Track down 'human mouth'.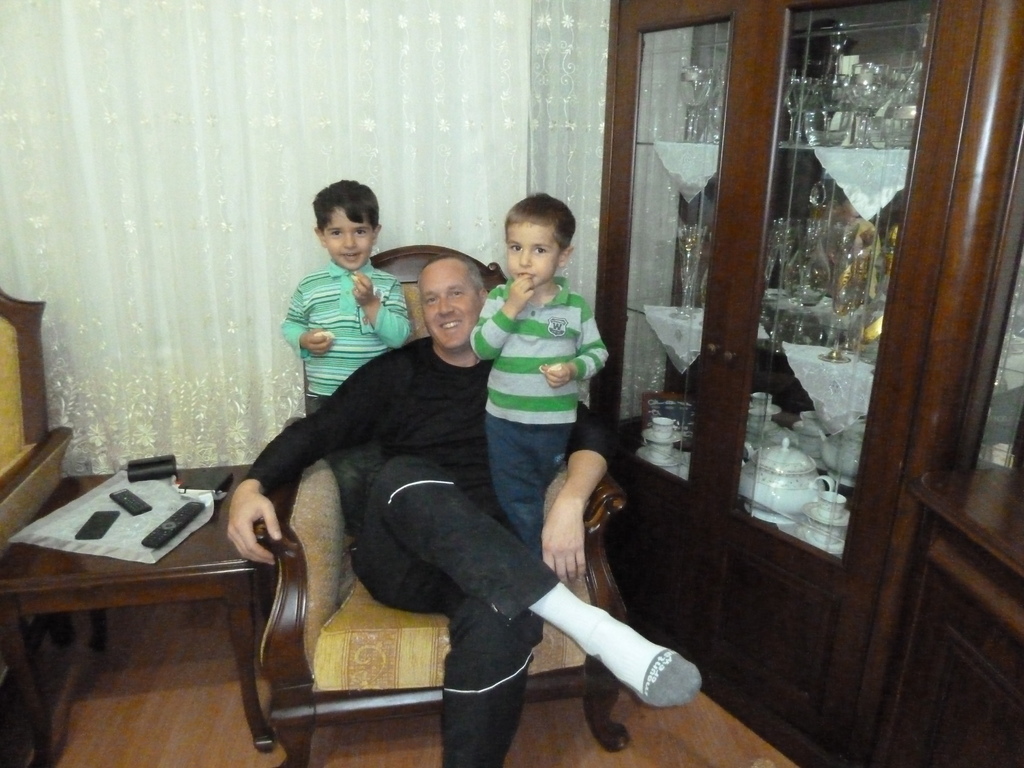
Tracked to [left=515, top=271, right=534, bottom=280].
